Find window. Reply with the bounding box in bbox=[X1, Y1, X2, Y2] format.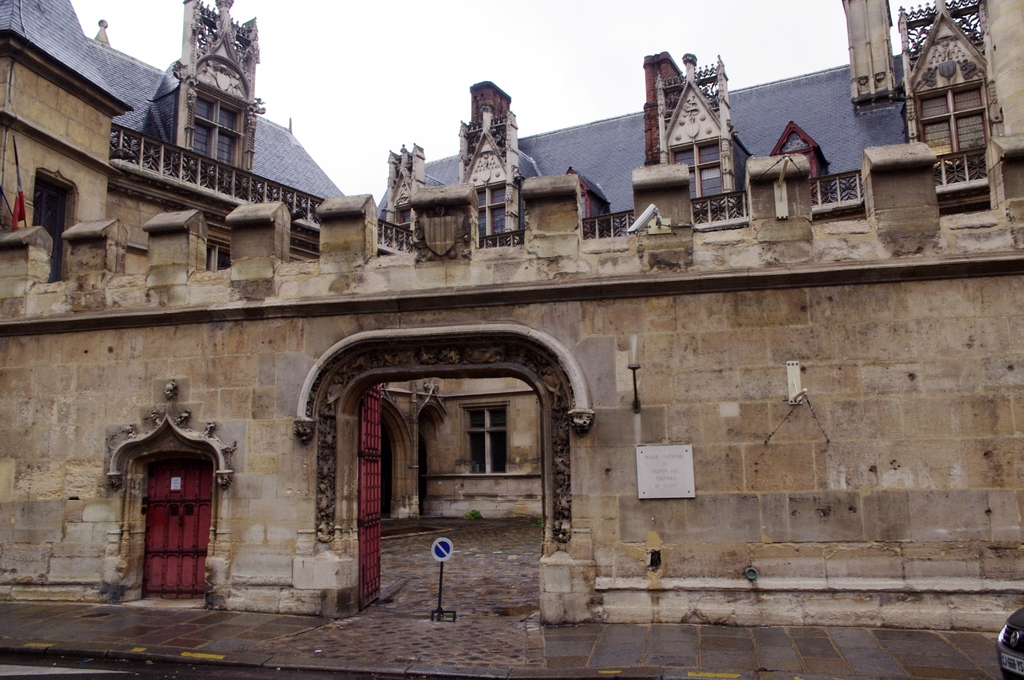
bbox=[780, 130, 810, 152].
